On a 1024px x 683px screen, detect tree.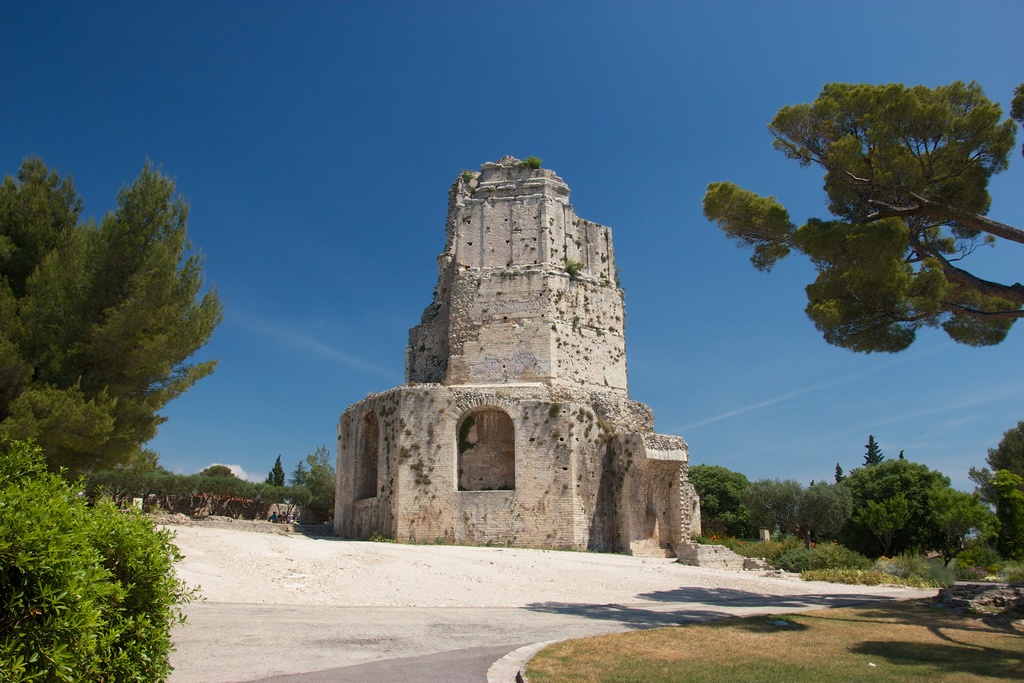
x1=289, y1=462, x2=307, y2=484.
